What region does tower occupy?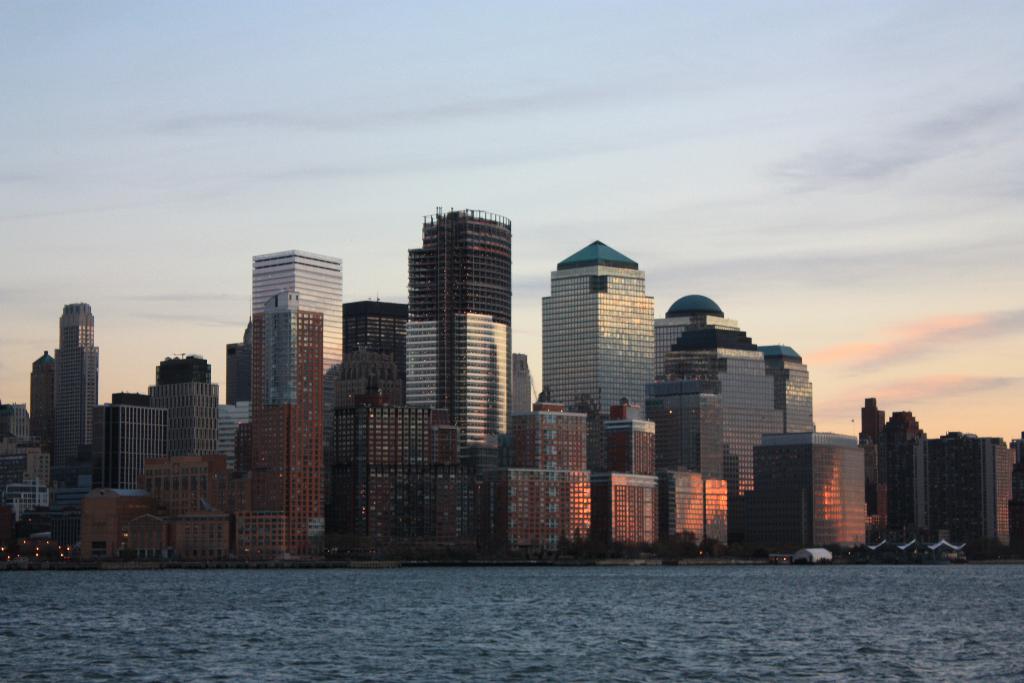
BBox(252, 304, 330, 559).
